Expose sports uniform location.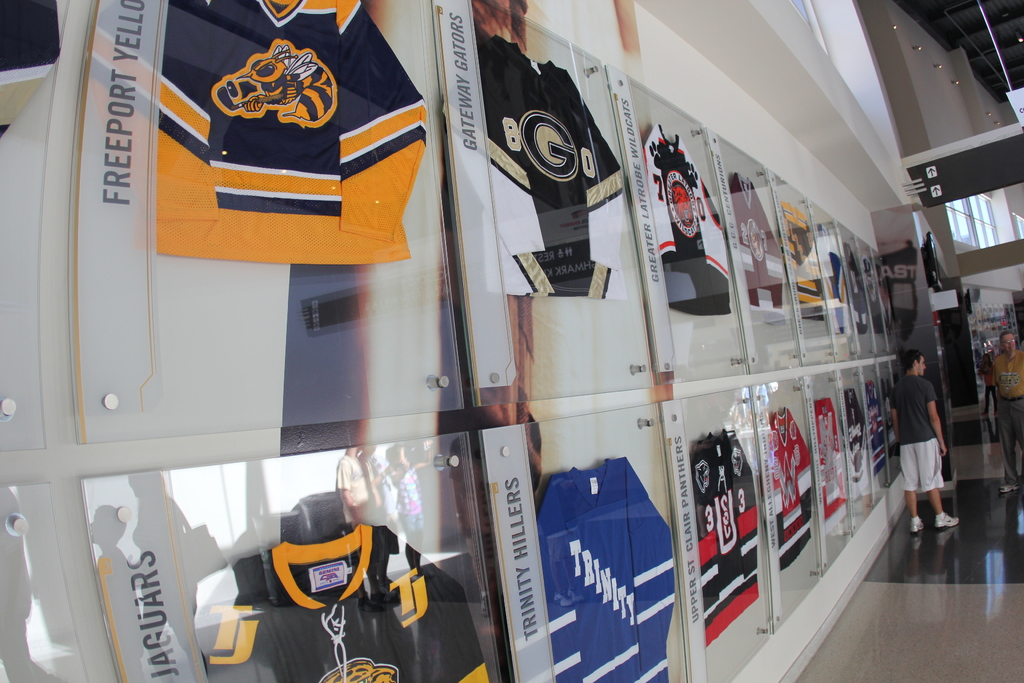
Exposed at <bbox>877, 268, 896, 333</bbox>.
